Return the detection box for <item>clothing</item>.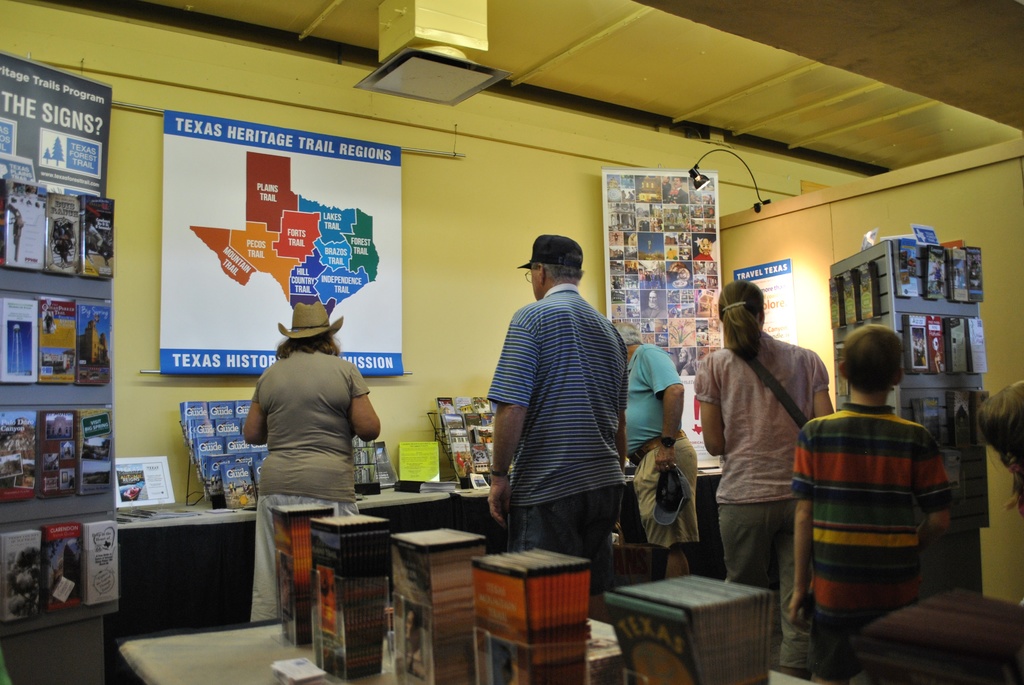
region(623, 337, 703, 538).
